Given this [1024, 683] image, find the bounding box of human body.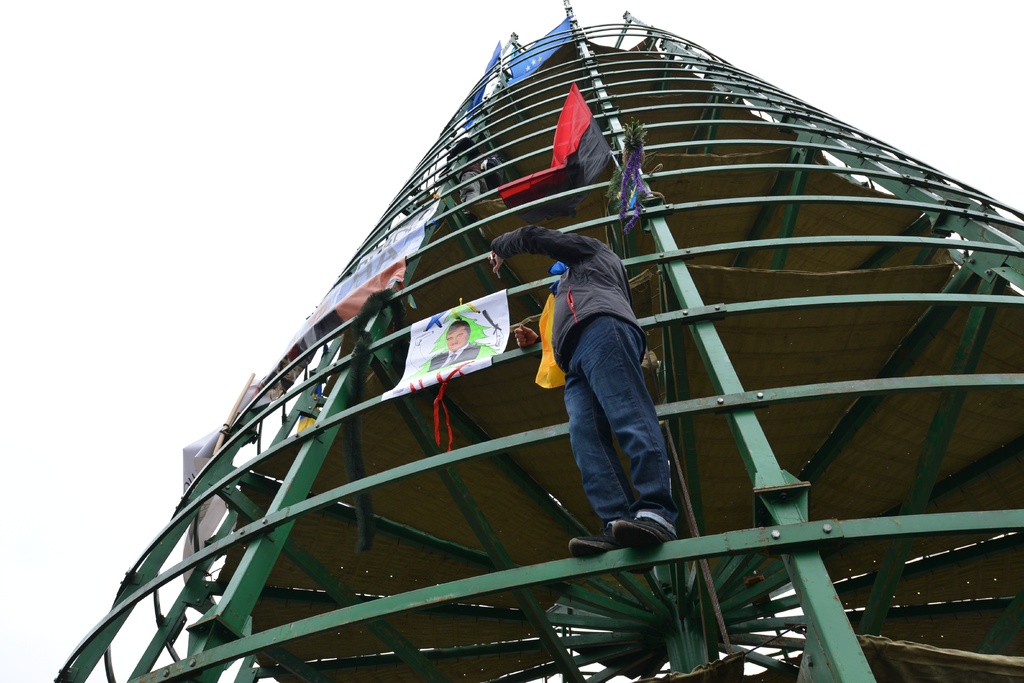
[426, 346, 486, 370].
